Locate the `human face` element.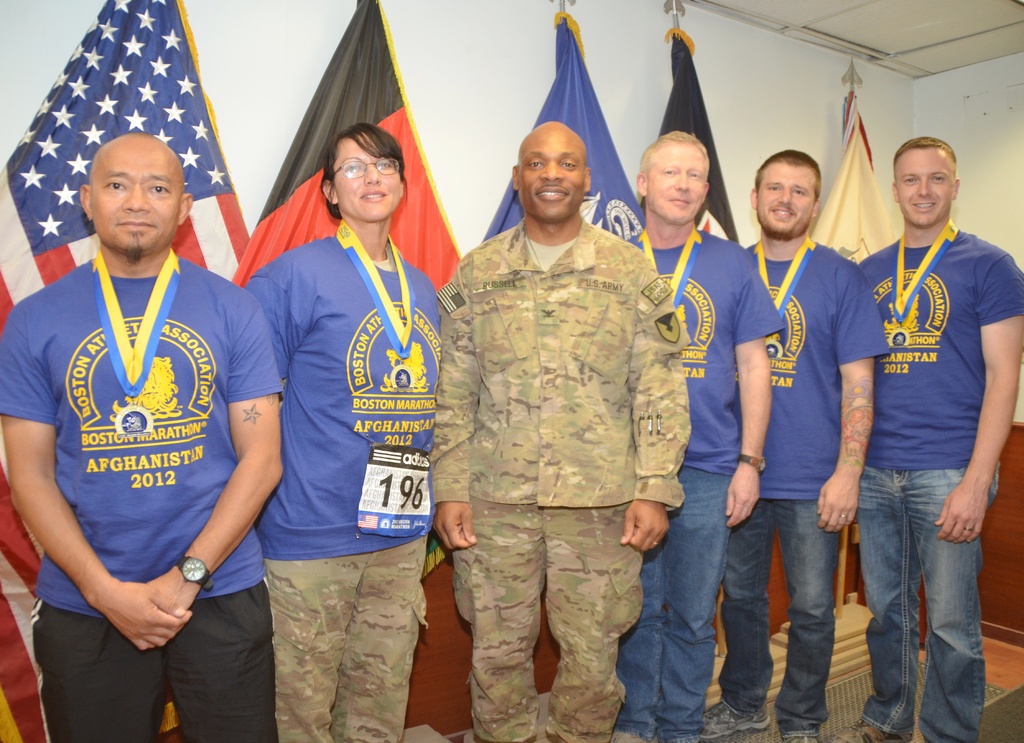
Element bbox: crop(334, 136, 400, 226).
